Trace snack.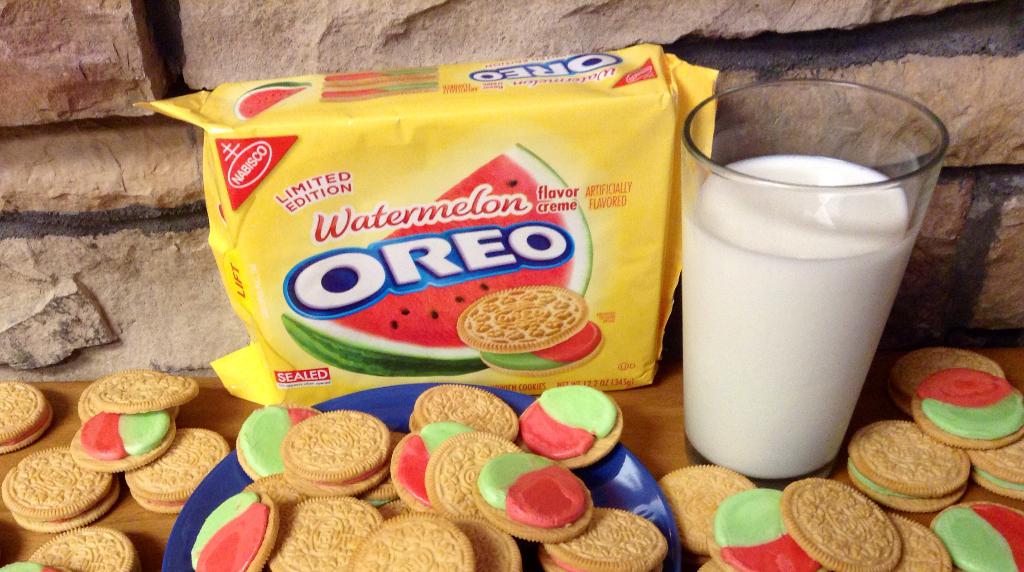
Traced to l=455, t=283, r=607, b=376.
